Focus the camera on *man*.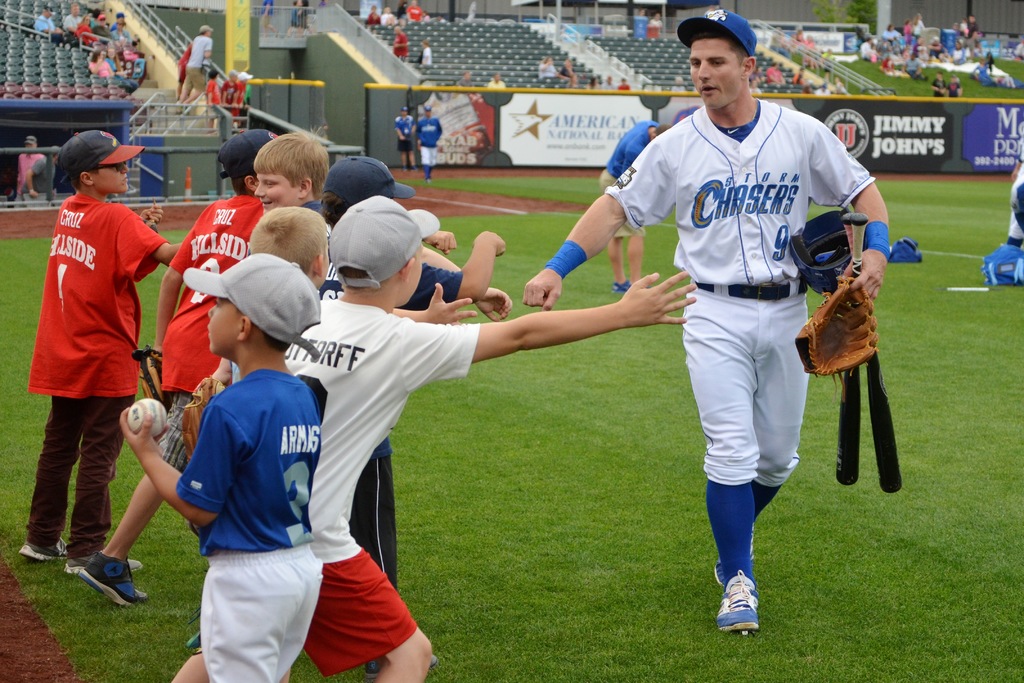
Focus region: pyautogui.locateOnScreen(413, 103, 443, 183).
